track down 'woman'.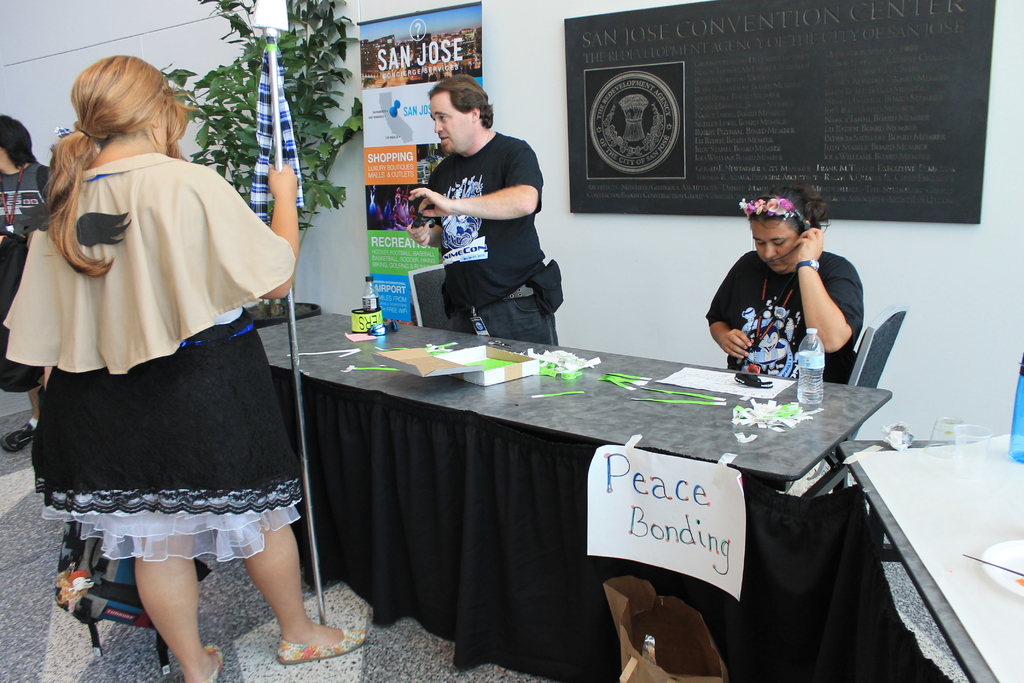
Tracked to 703,185,871,387.
